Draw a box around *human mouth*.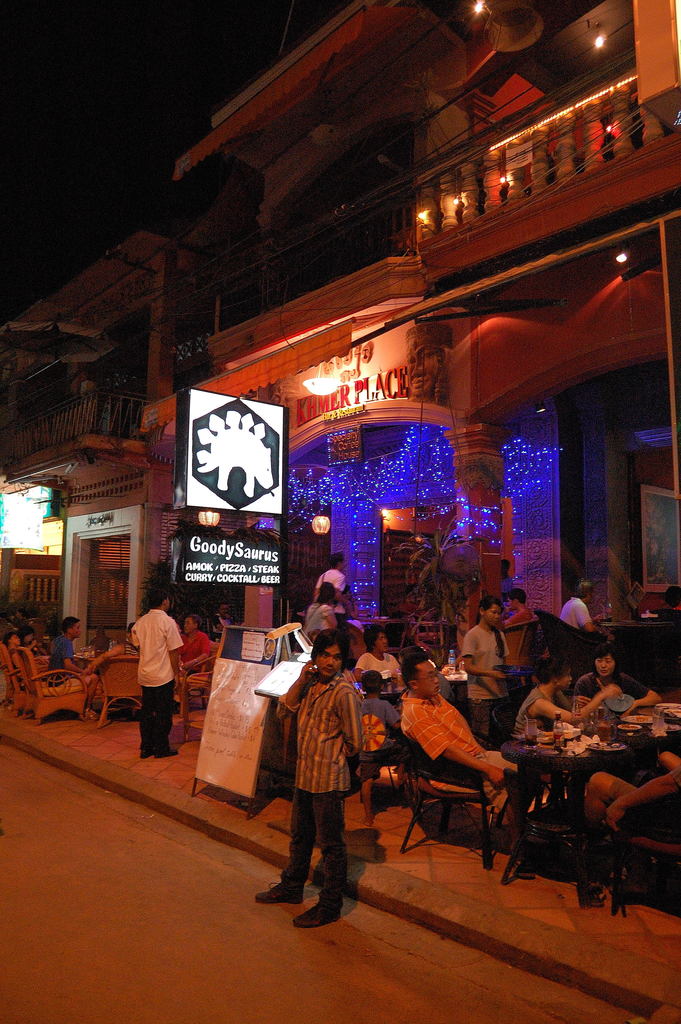
(319, 665, 341, 679).
